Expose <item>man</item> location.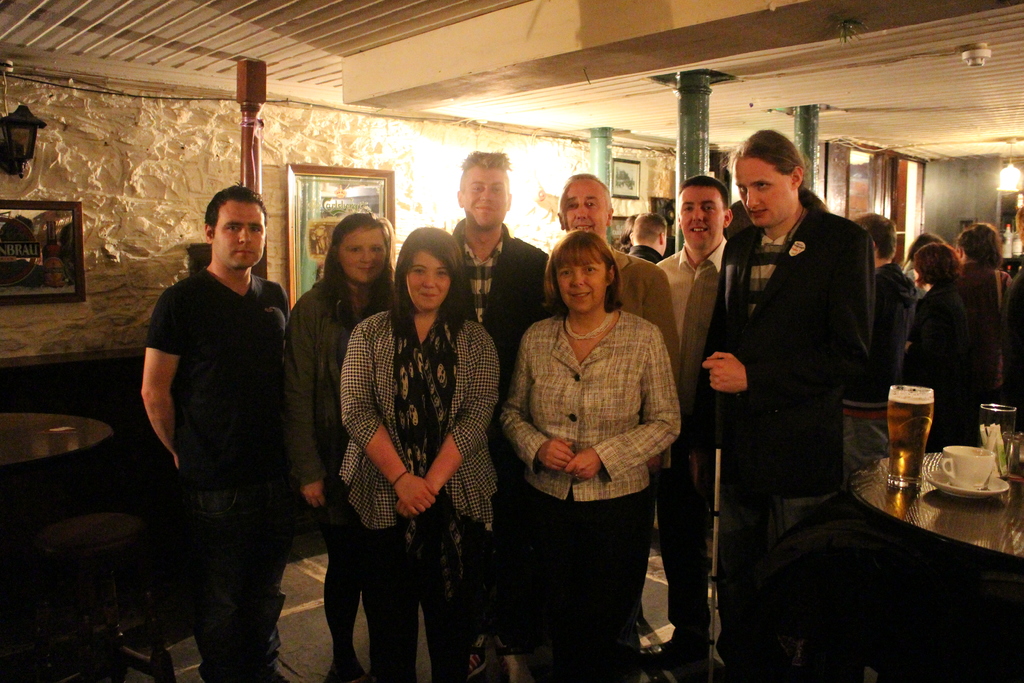
Exposed at <region>536, 170, 678, 670</region>.
